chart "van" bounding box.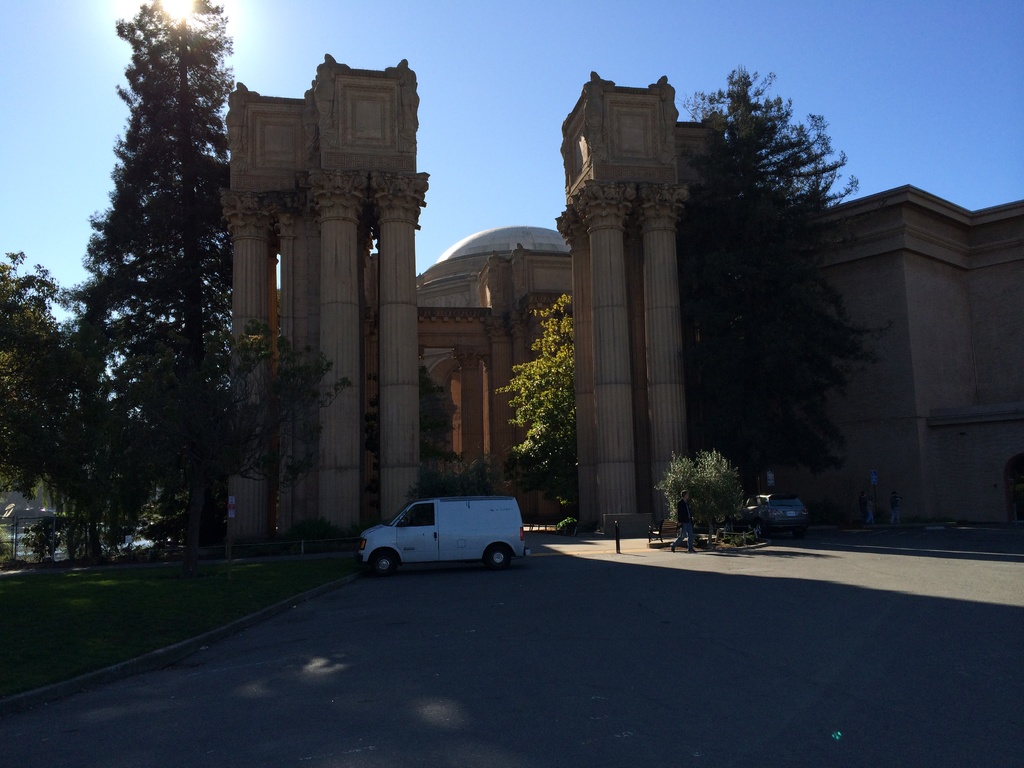
Charted: detection(353, 490, 532, 575).
